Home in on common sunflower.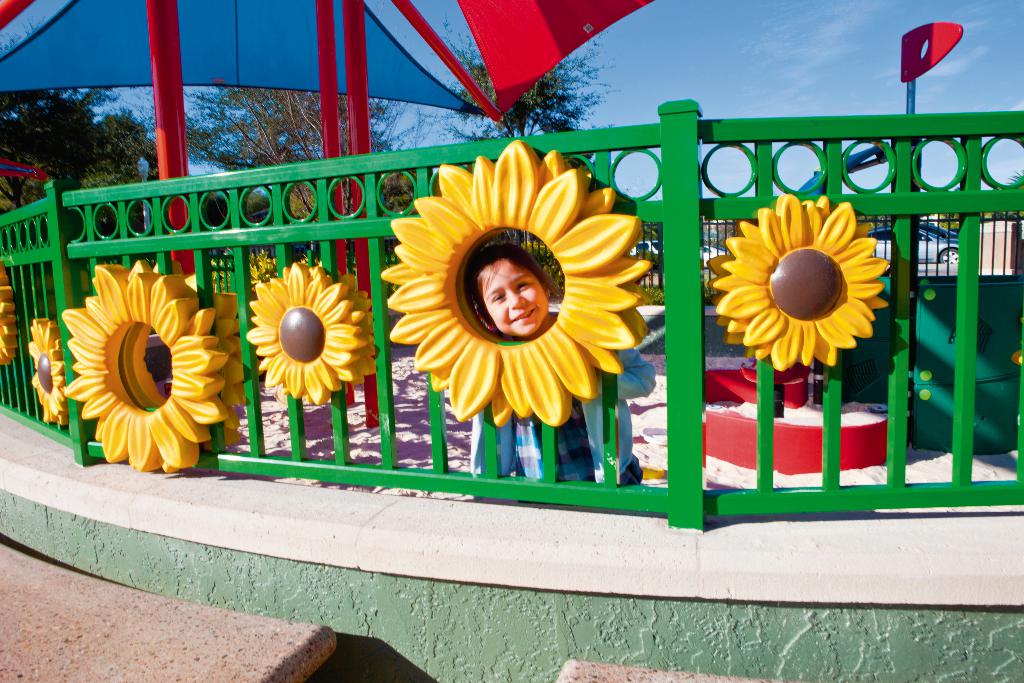
Homed in at bbox=(384, 143, 657, 422).
